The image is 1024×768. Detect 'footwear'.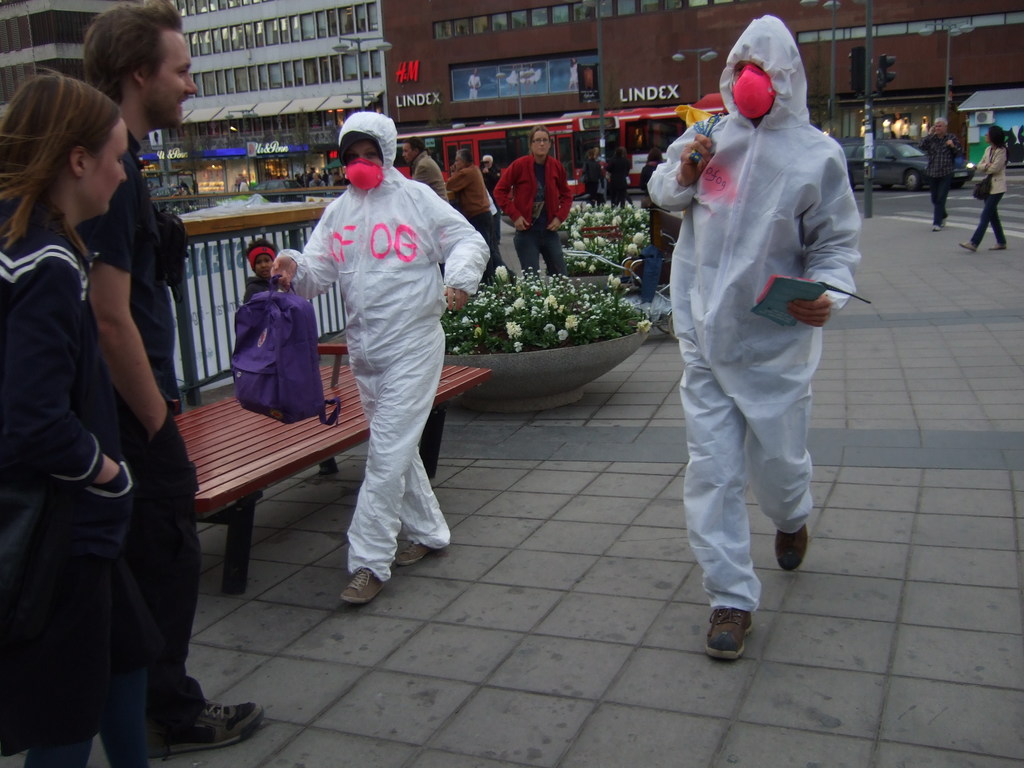
Detection: [151,703,266,755].
